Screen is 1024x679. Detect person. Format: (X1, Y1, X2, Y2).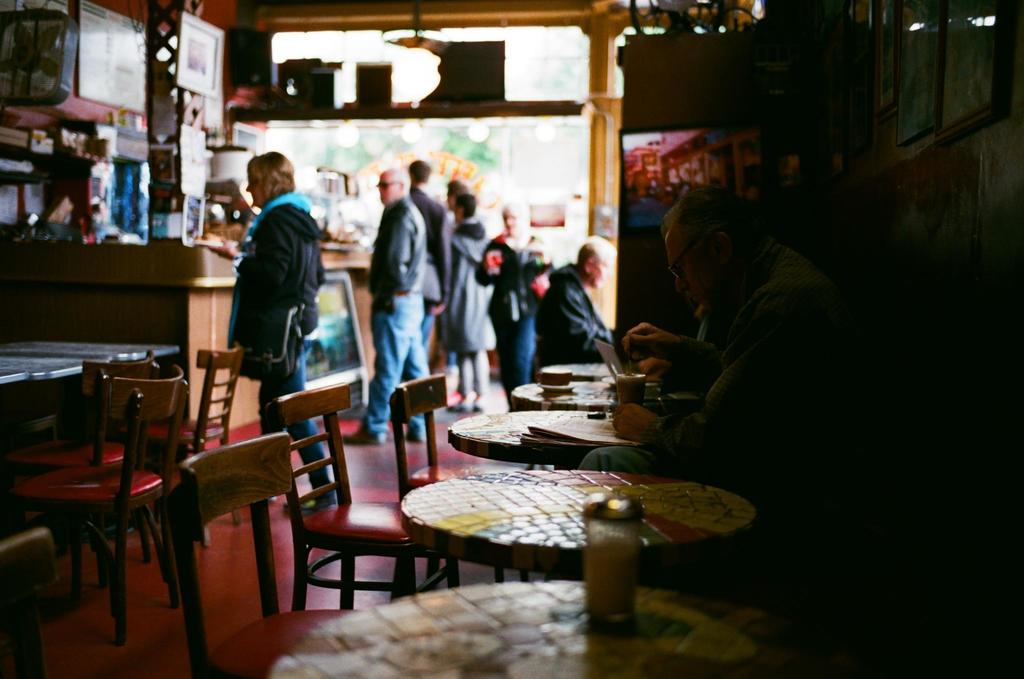
(436, 181, 470, 287).
